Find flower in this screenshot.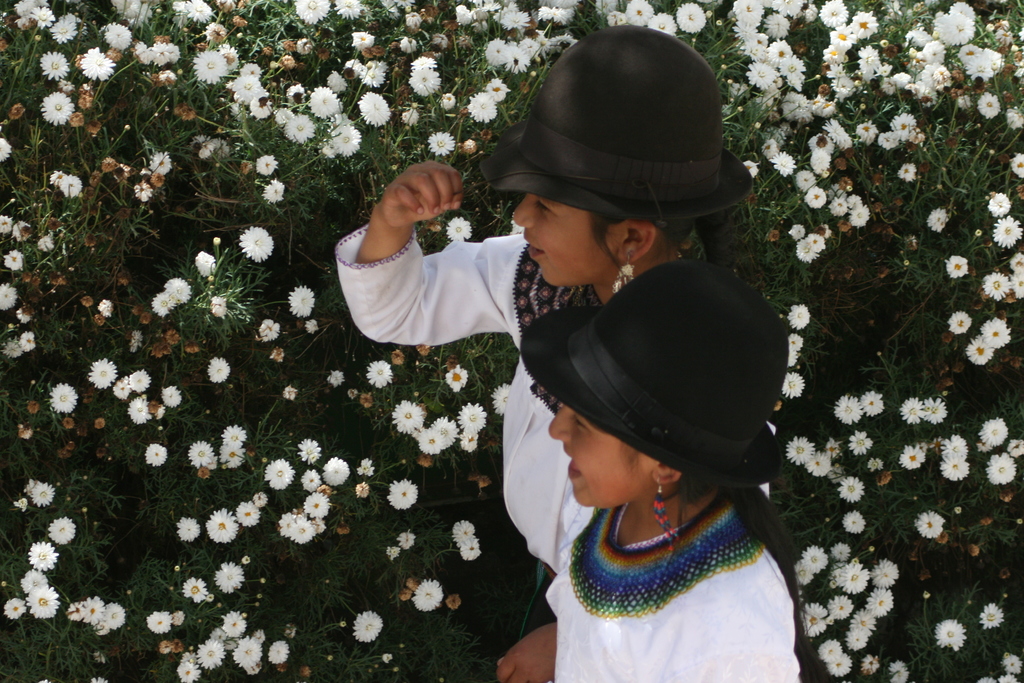
The bounding box for flower is (274, 106, 296, 126).
